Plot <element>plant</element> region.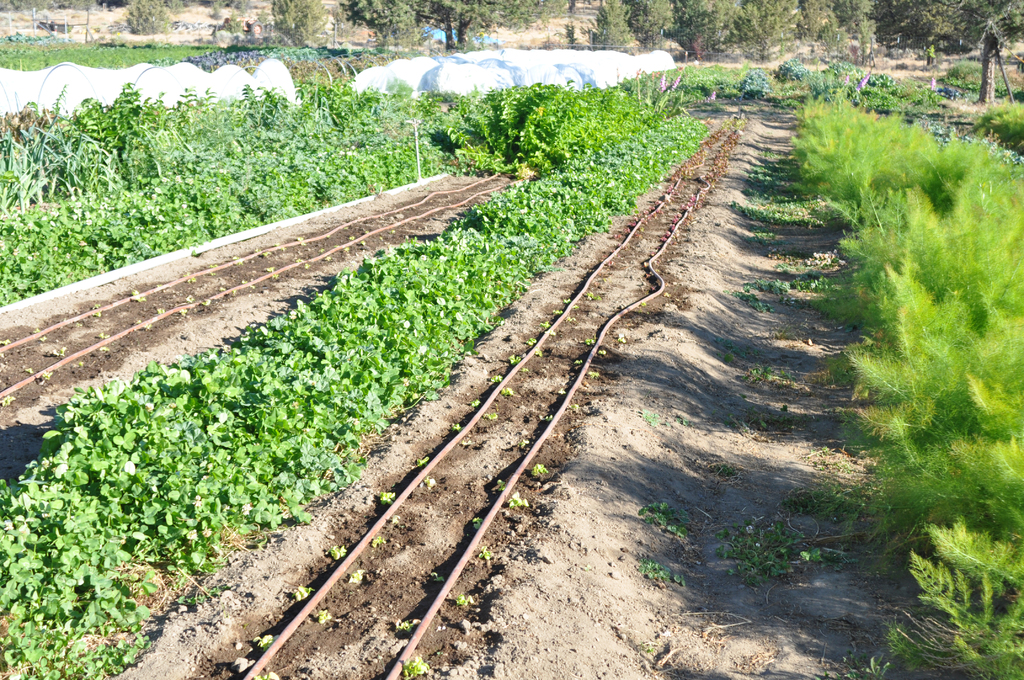
Plotted at 540/411/553/421.
